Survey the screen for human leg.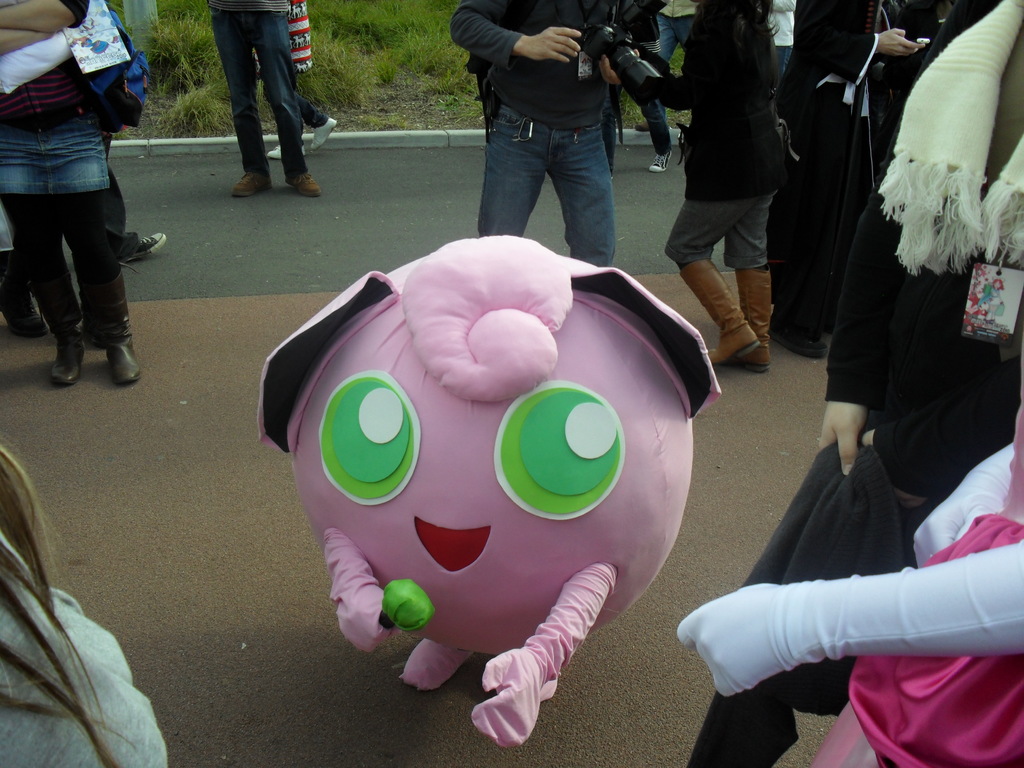
Survey found: pyautogui.locateOnScreen(5, 193, 84, 394).
